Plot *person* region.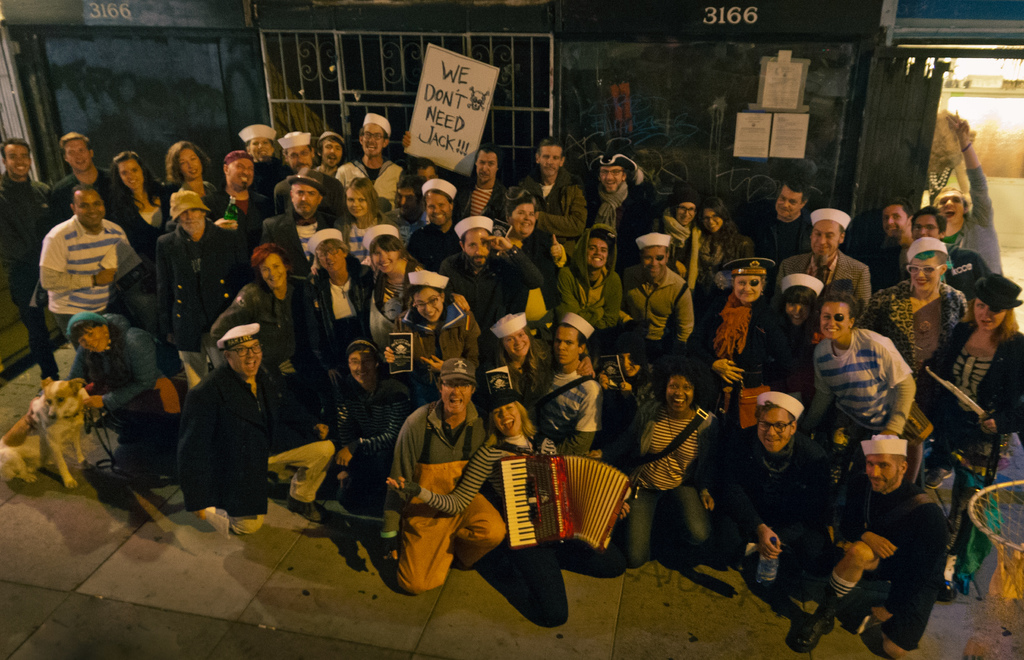
Plotted at [804,283,922,494].
